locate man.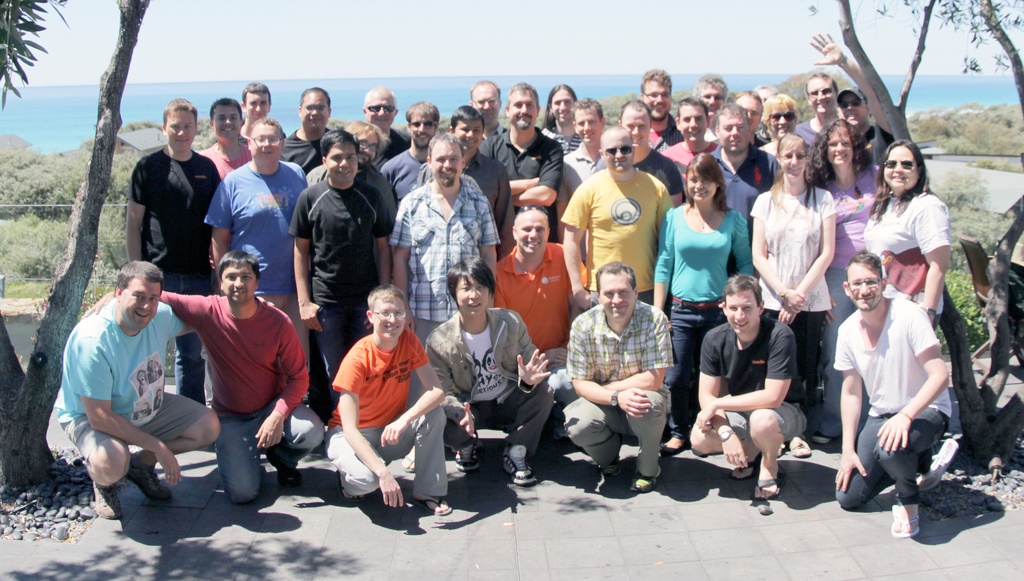
Bounding box: left=620, top=99, right=690, bottom=207.
